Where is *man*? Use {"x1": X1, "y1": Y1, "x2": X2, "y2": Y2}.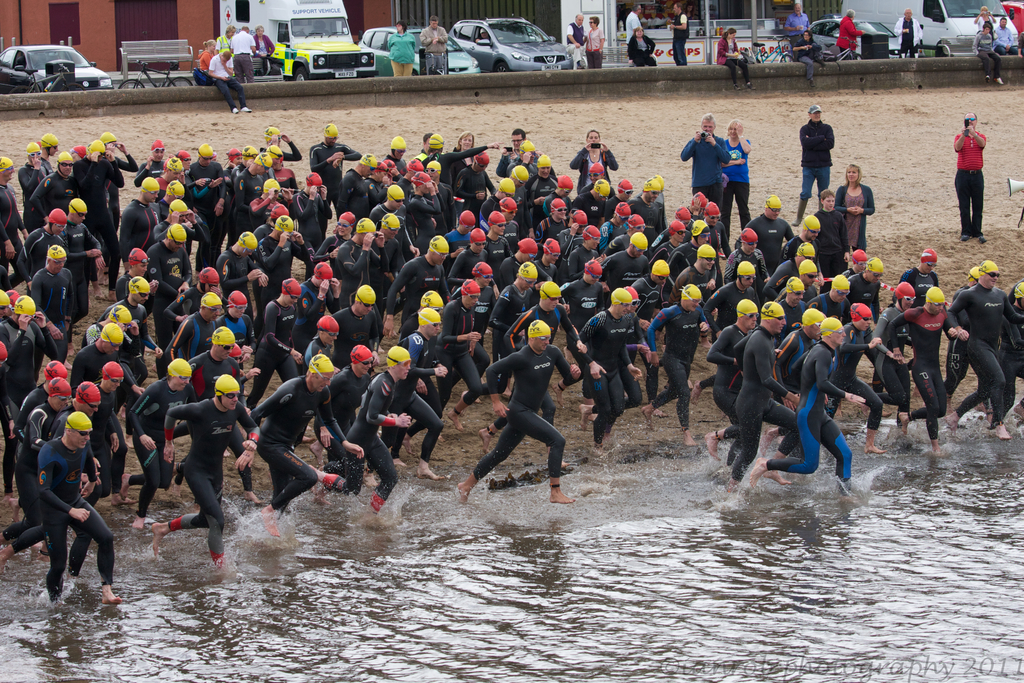
{"x1": 37, "y1": 411, "x2": 126, "y2": 616}.
